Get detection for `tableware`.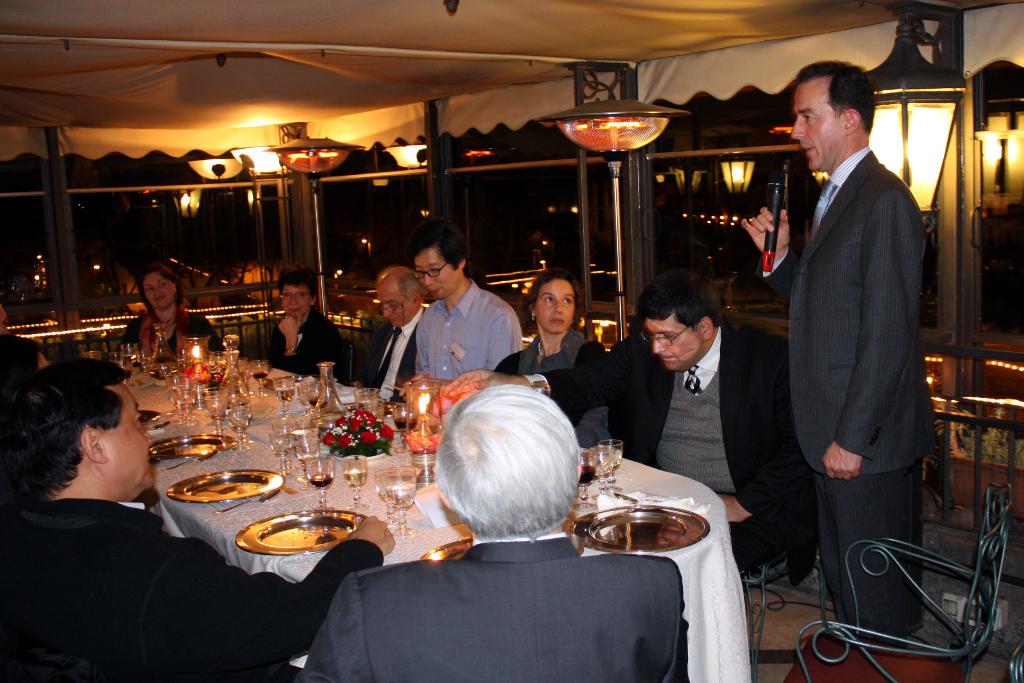
Detection: bbox=[148, 436, 237, 464].
